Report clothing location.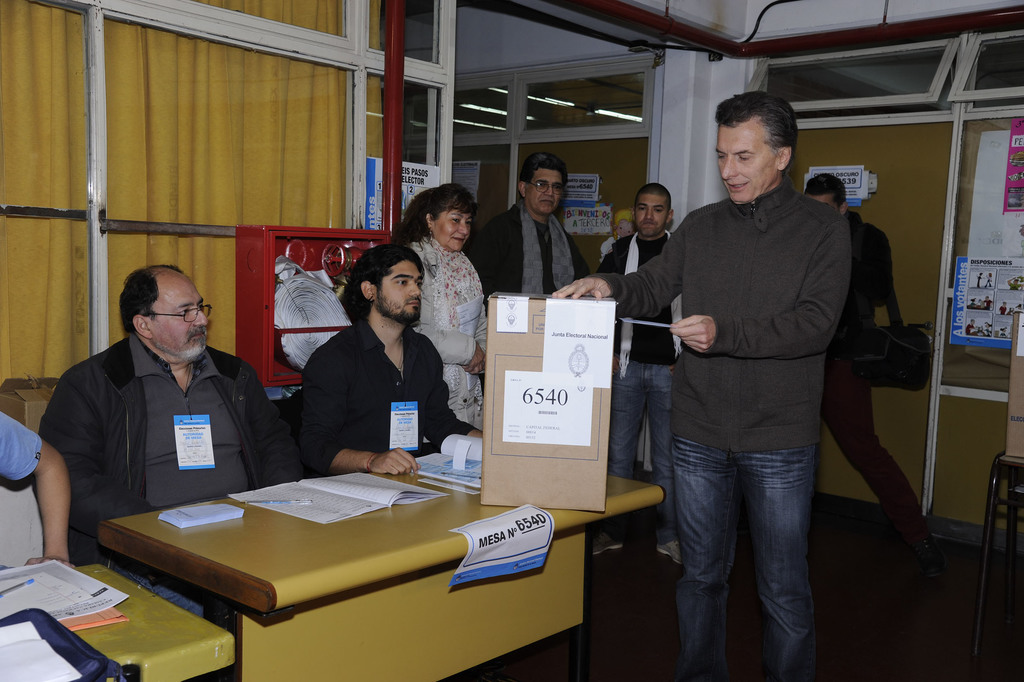
Report: x1=1007, y1=279, x2=1023, y2=293.
